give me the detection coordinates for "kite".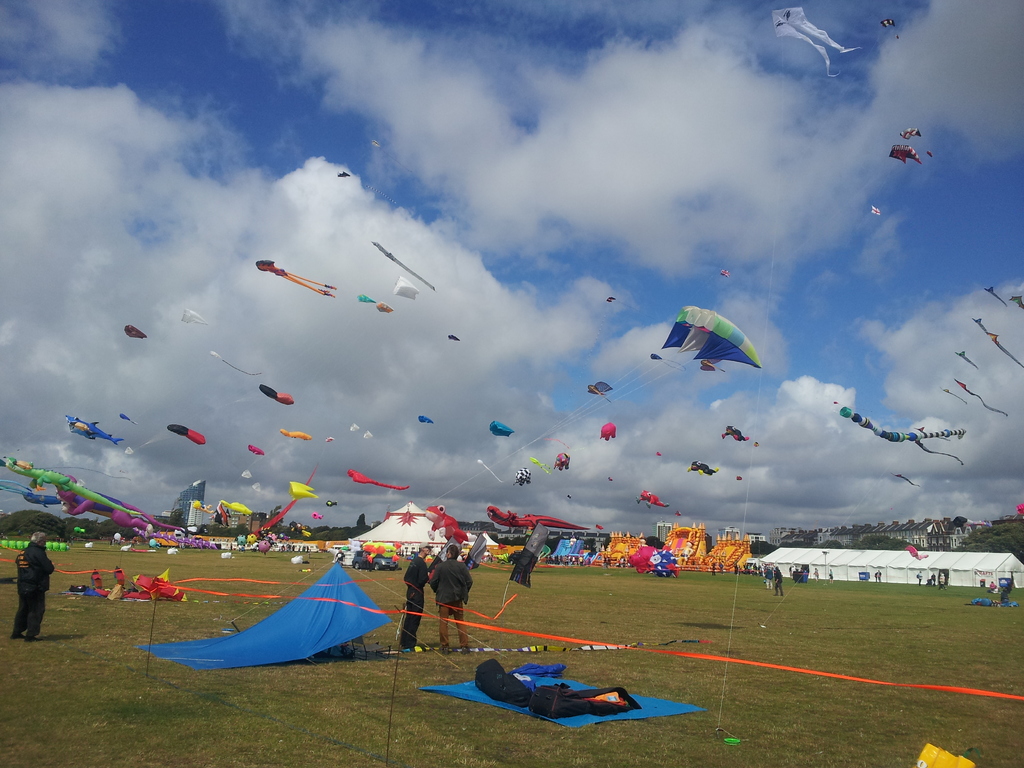
{"left": 904, "top": 543, "right": 929, "bottom": 560}.
